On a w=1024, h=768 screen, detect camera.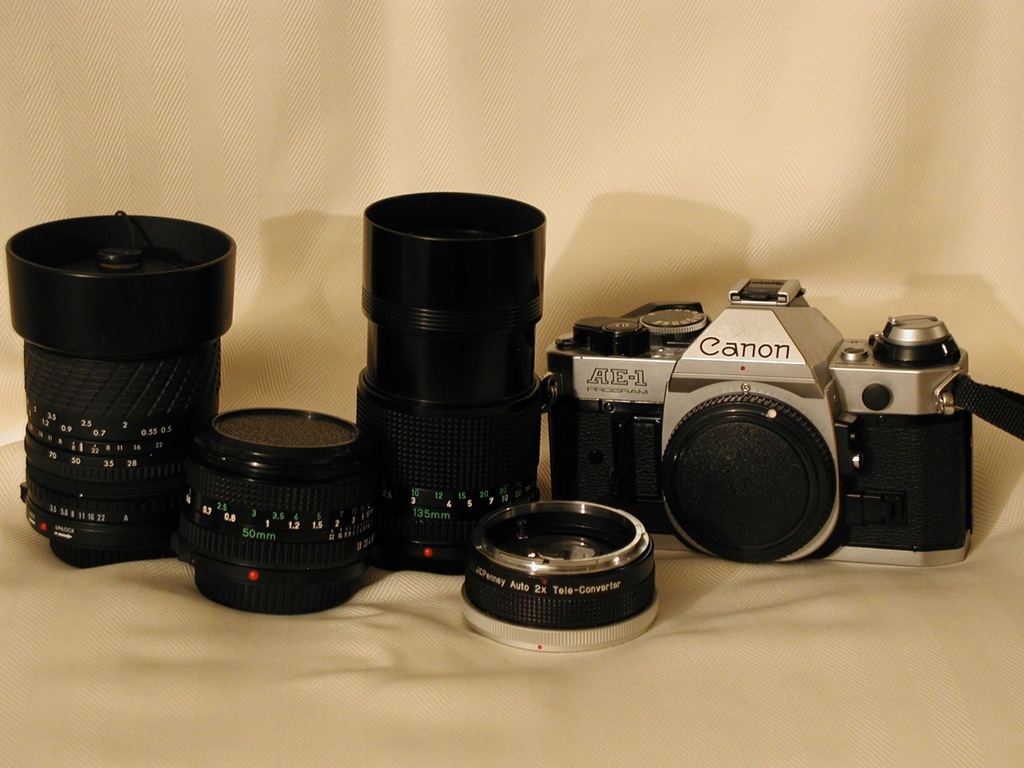
359, 186, 550, 578.
